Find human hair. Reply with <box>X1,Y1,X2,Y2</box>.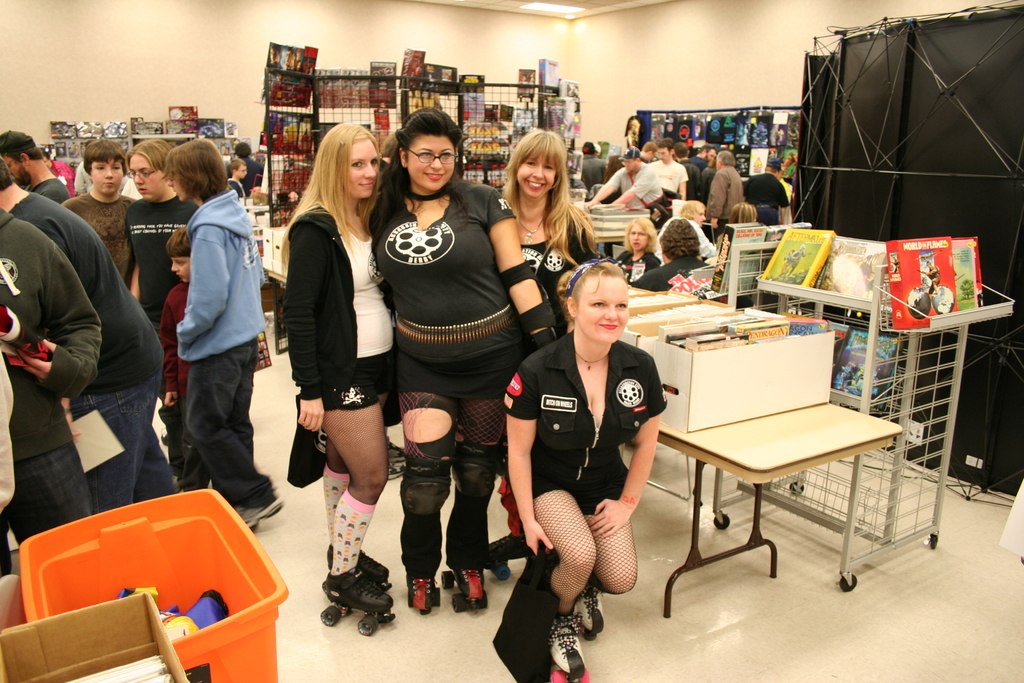
<box>641,136,660,152</box>.
